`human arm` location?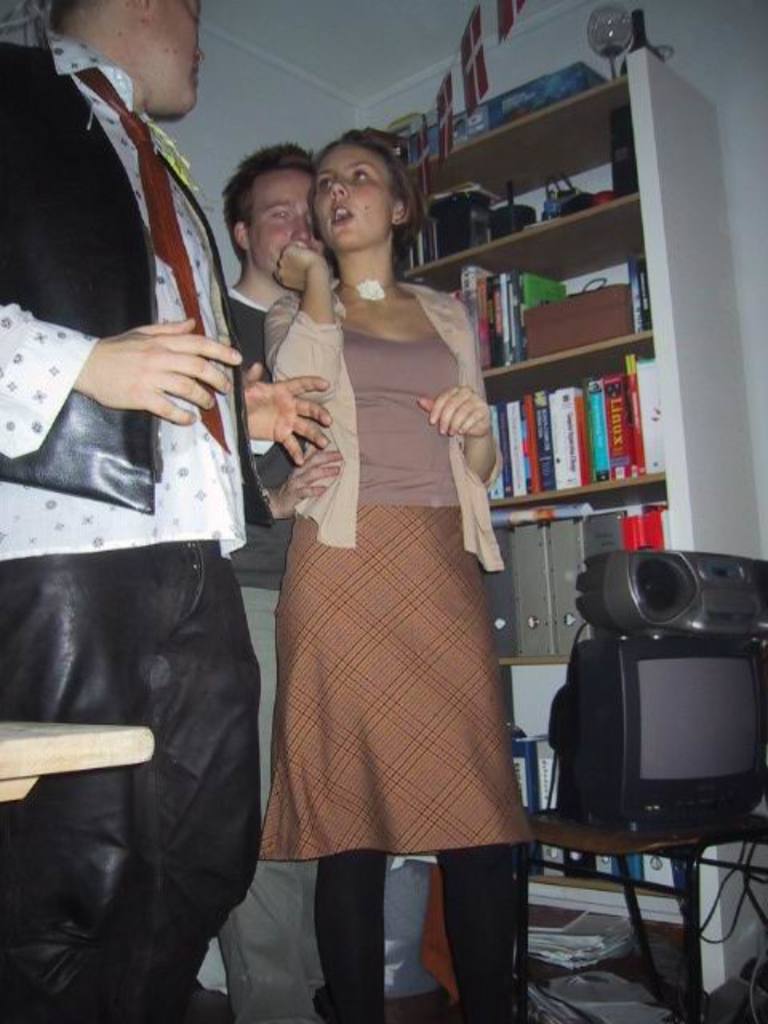
region(426, 309, 499, 485)
